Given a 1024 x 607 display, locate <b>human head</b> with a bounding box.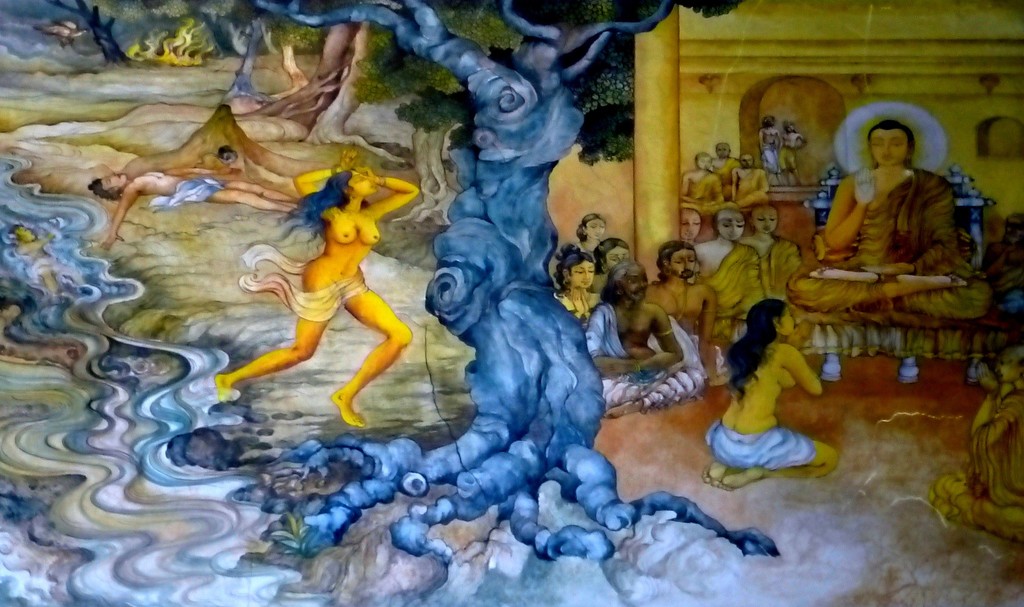
Located: [x1=606, y1=258, x2=648, y2=307].
